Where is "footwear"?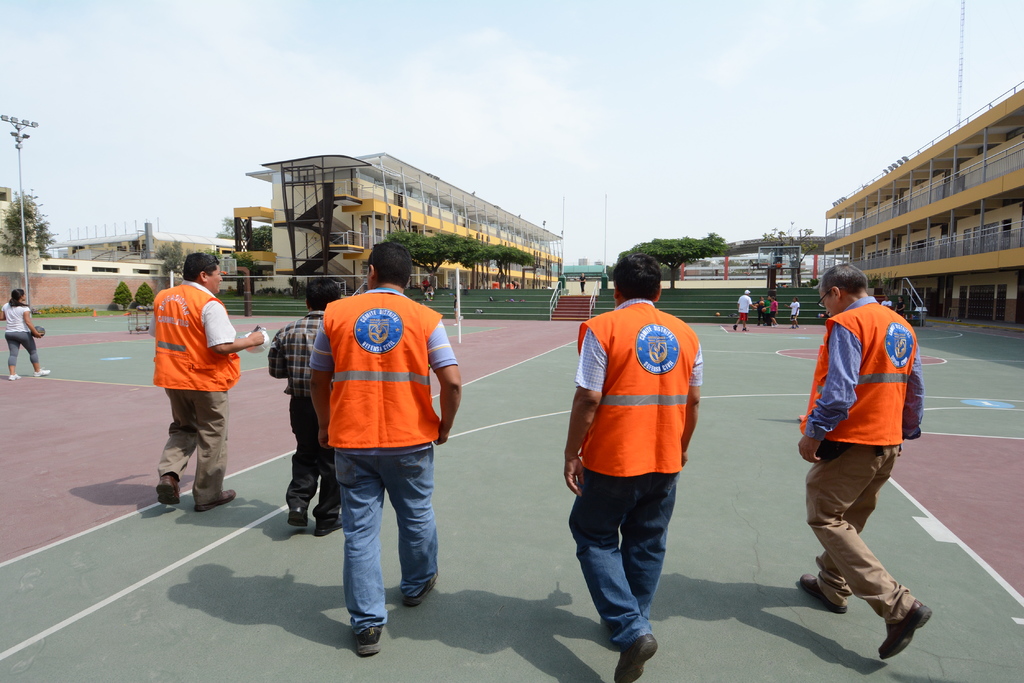
(left=611, top=634, right=659, bottom=682).
